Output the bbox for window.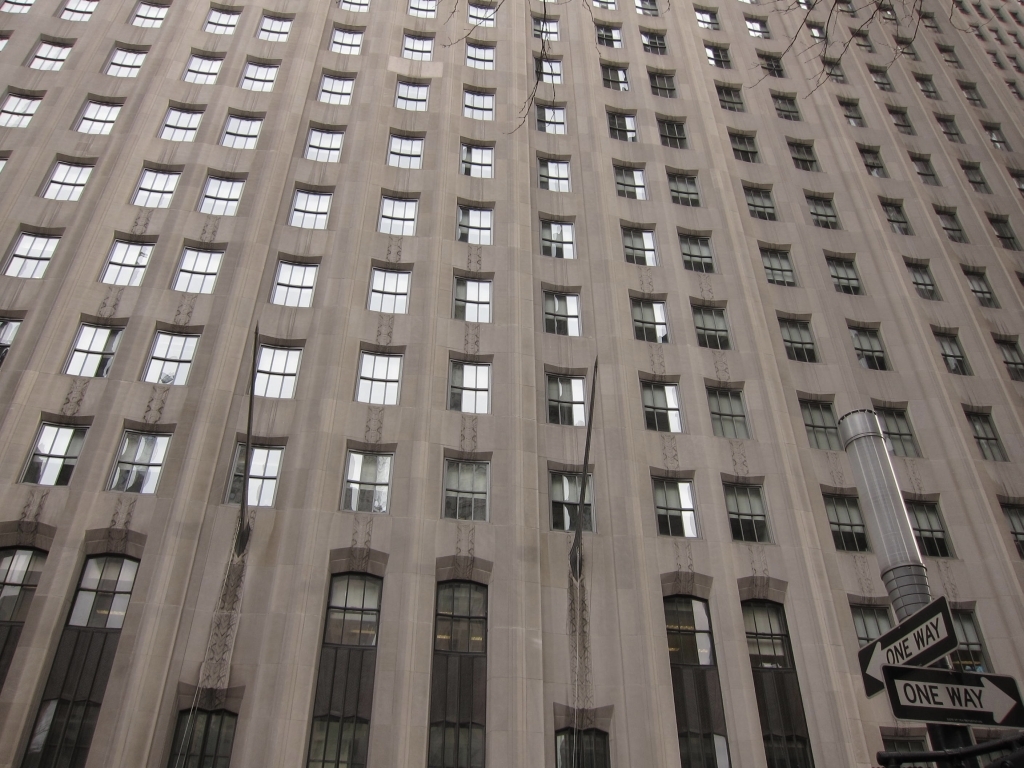
bbox=(0, 155, 6, 172).
